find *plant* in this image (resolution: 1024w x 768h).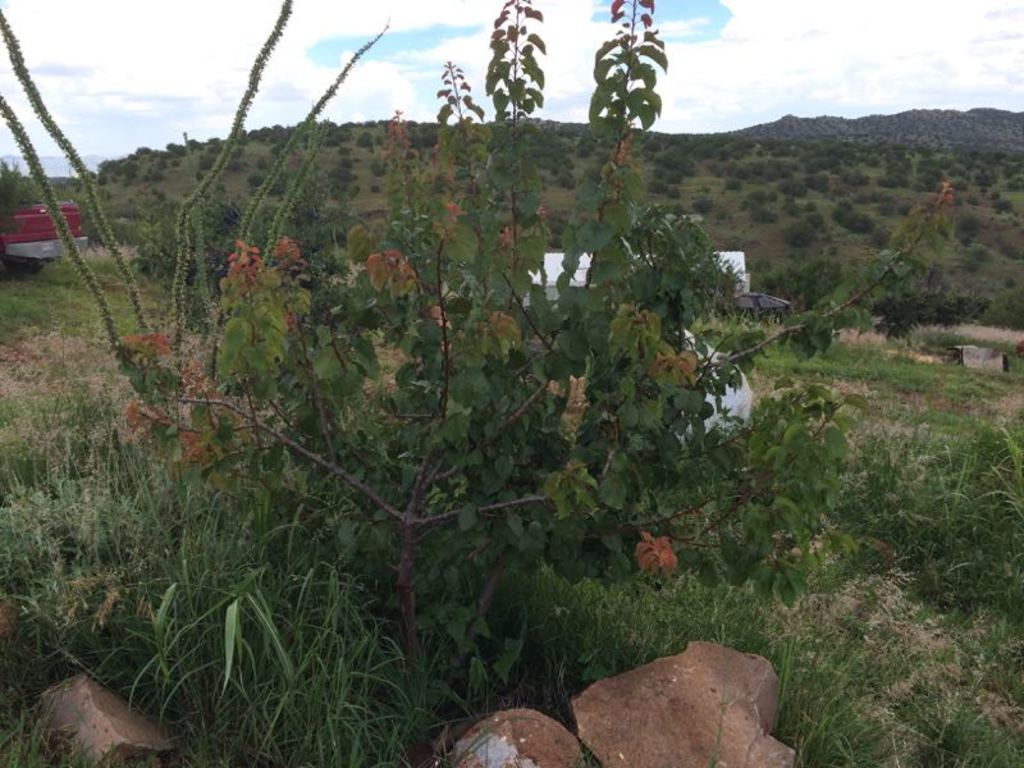
(left=152, top=187, right=166, bottom=200).
